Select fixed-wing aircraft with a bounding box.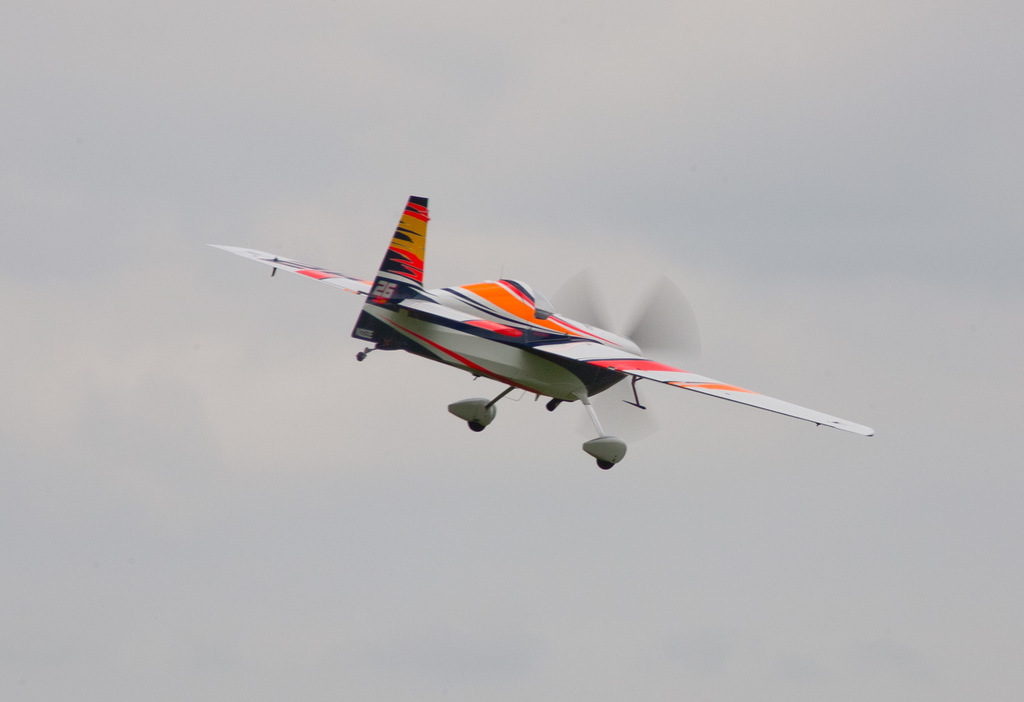
Rect(209, 188, 879, 425).
